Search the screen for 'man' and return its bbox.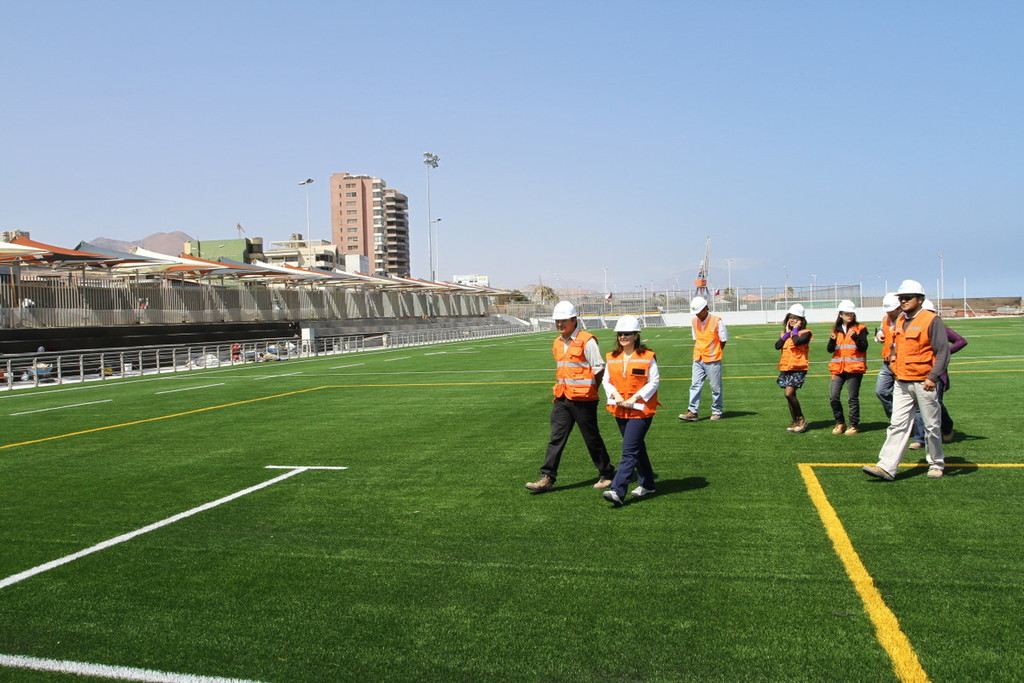
Found: 521, 299, 608, 489.
